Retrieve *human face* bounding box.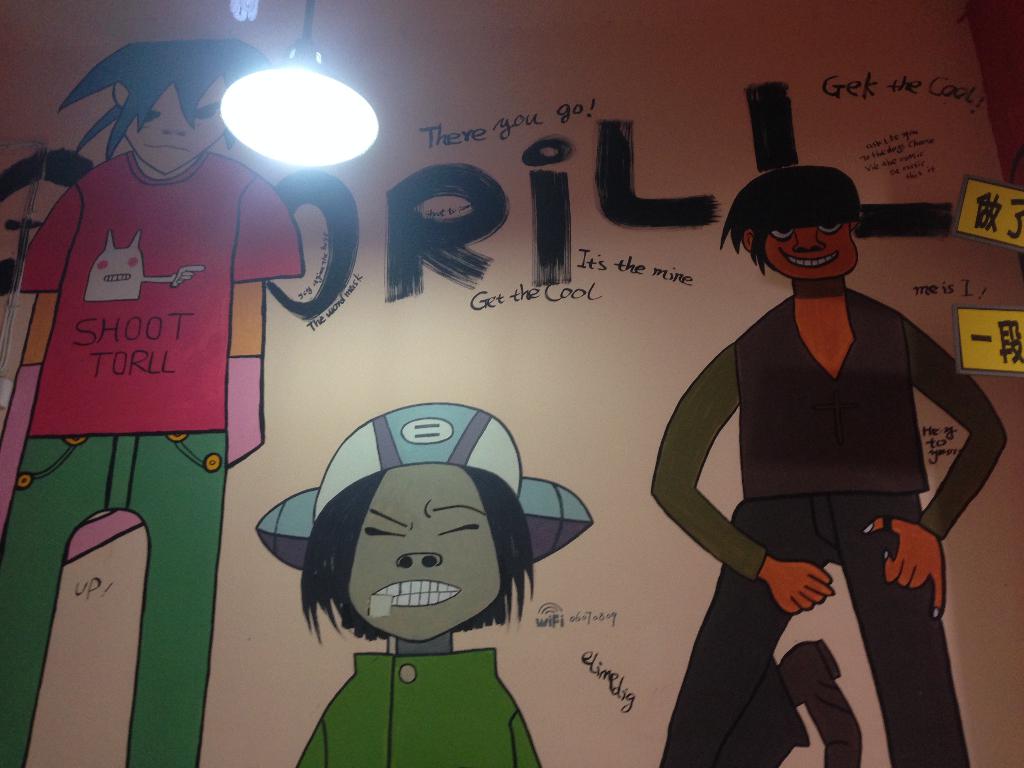
Bounding box: box=[763, 226, 860, 283].
